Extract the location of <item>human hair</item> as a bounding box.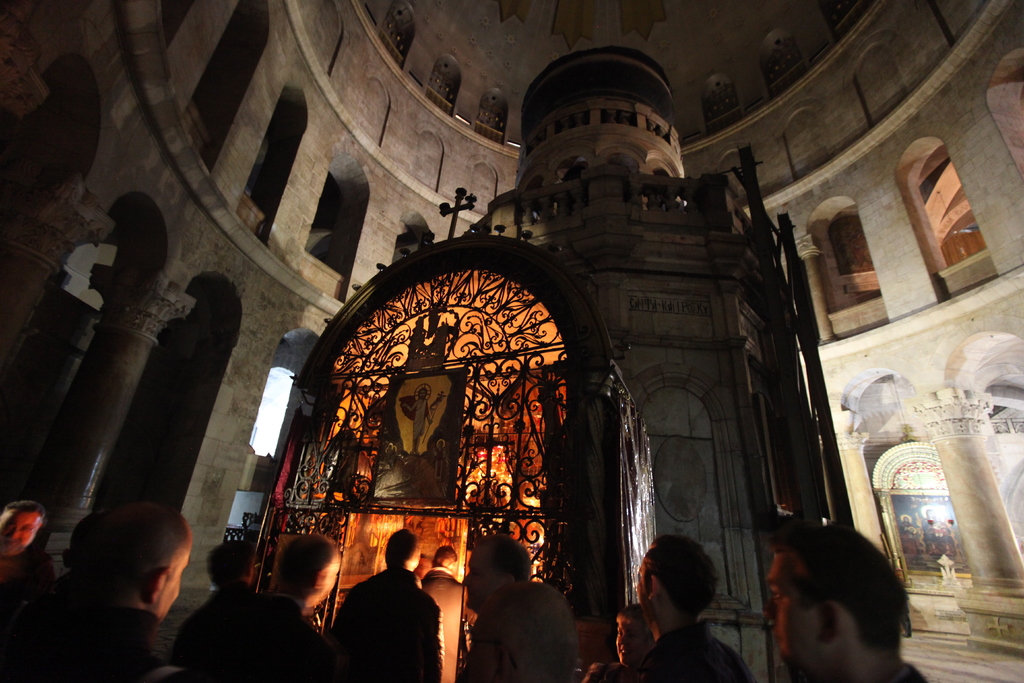
select_region(639, 531, 717, 623).
